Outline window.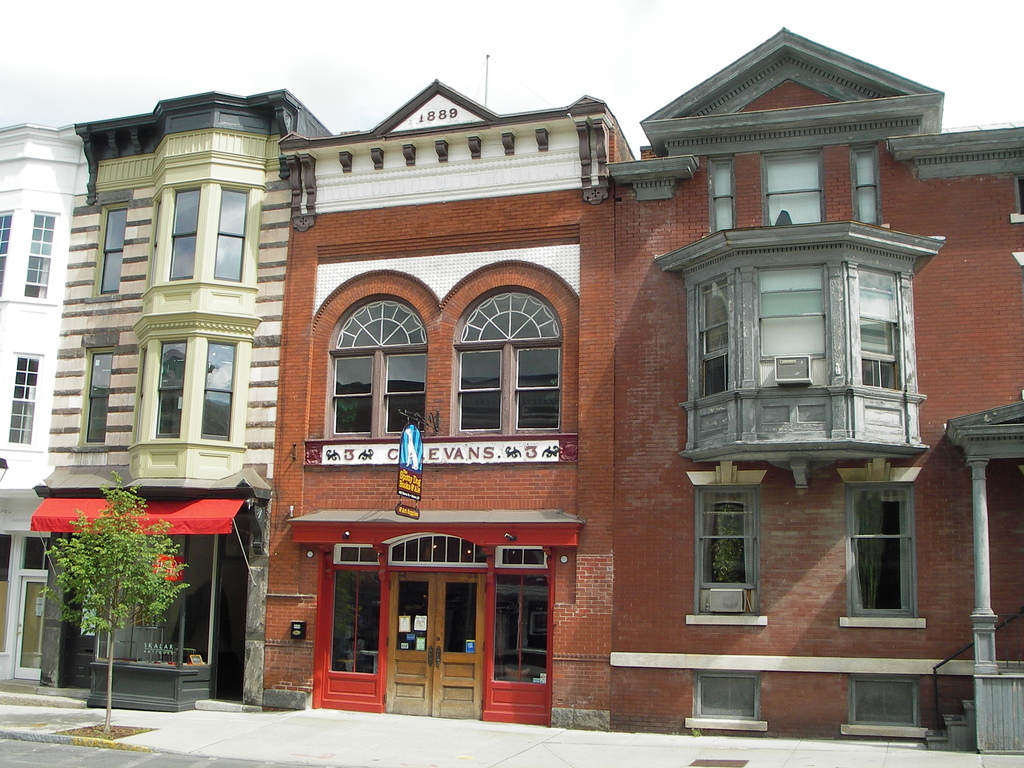
Outline: 863/270/902/381.
